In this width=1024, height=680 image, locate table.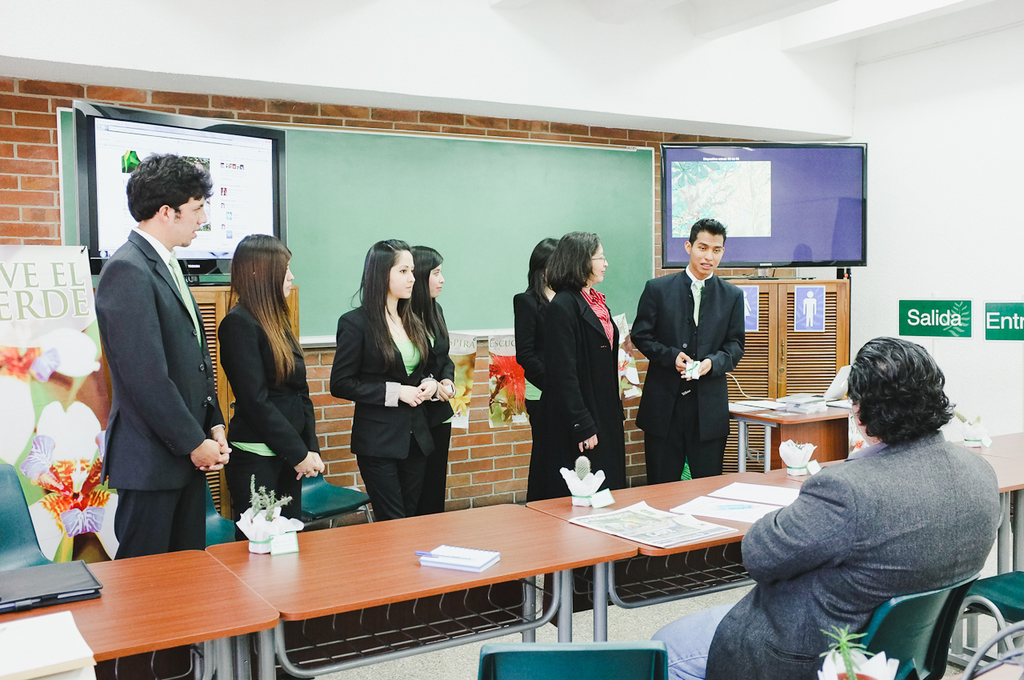
Bounding box: 210,499,634,676.
